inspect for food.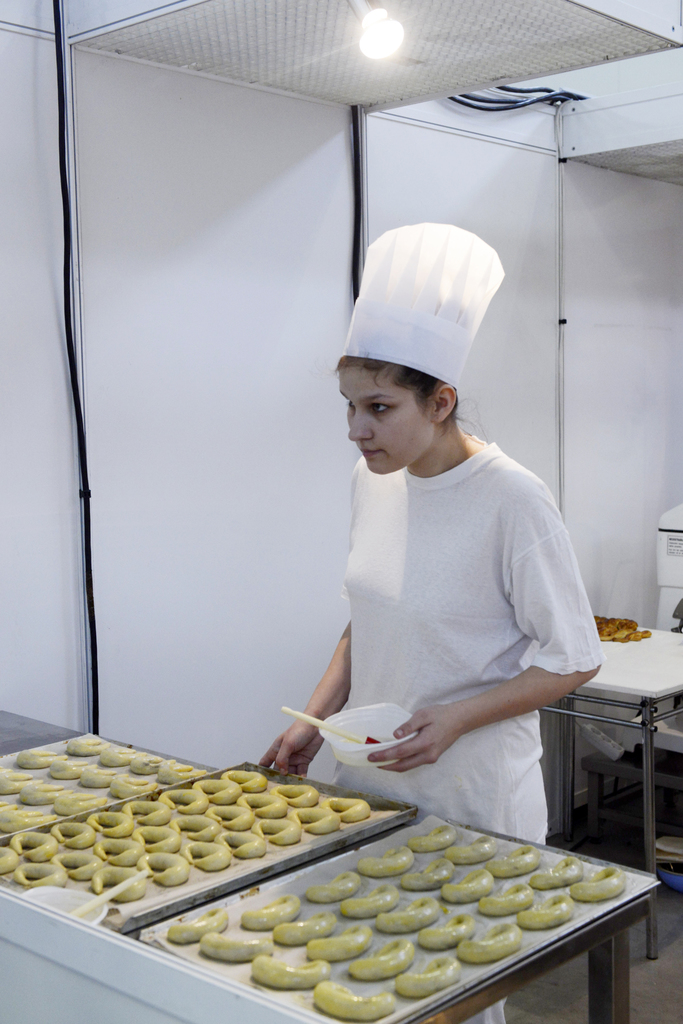
Inspection: x1=453 y1=922 x2=524 y2=965.
